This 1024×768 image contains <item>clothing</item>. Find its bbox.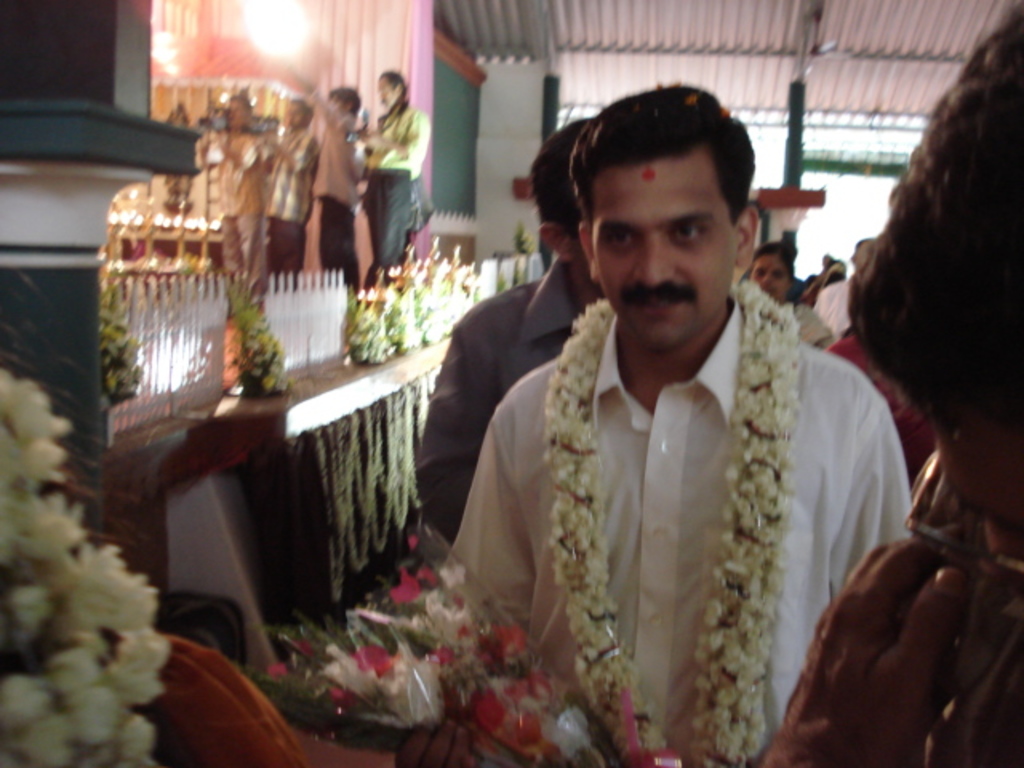
locate(210, 118, 269, 275).
